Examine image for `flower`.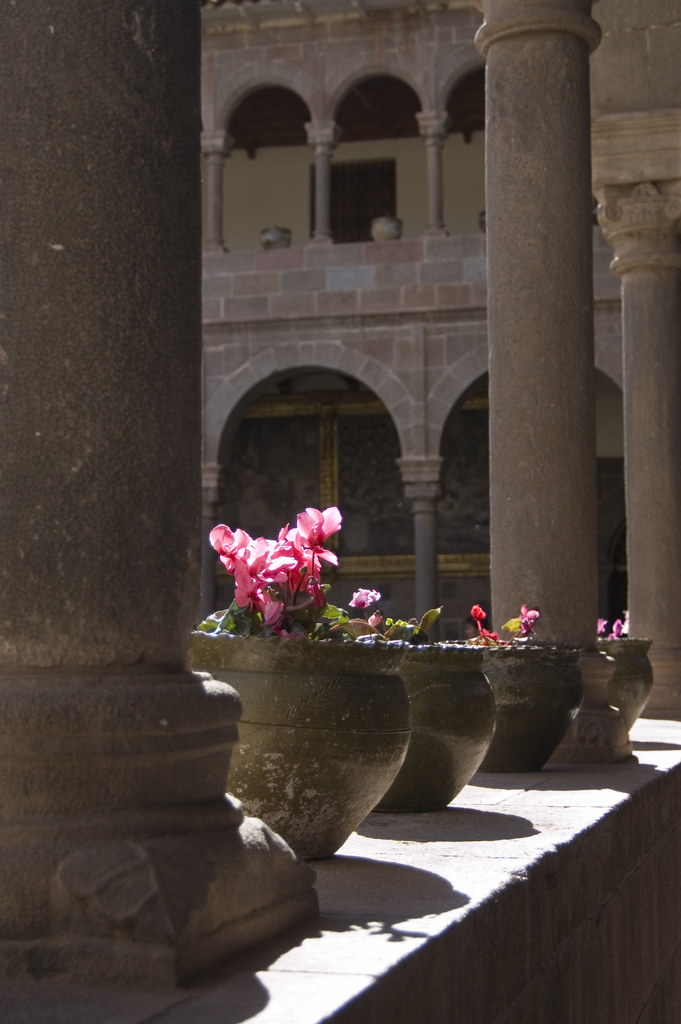
Examination result: bbox=[603, 617, 621, 636].
